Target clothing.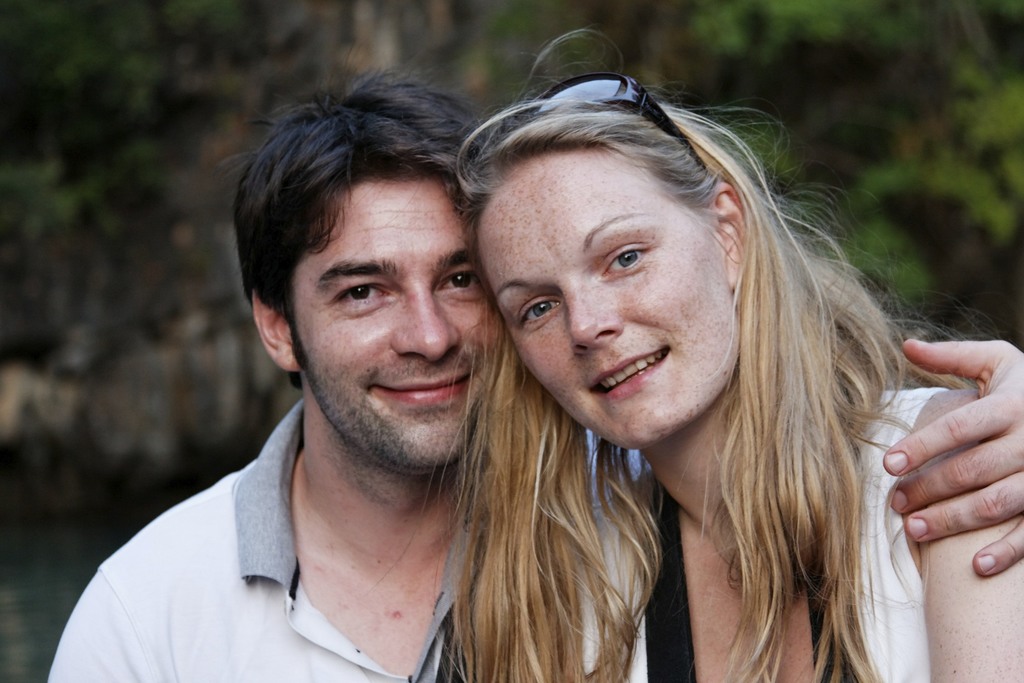
Target region: bbox(125, 180, 847, 672).
